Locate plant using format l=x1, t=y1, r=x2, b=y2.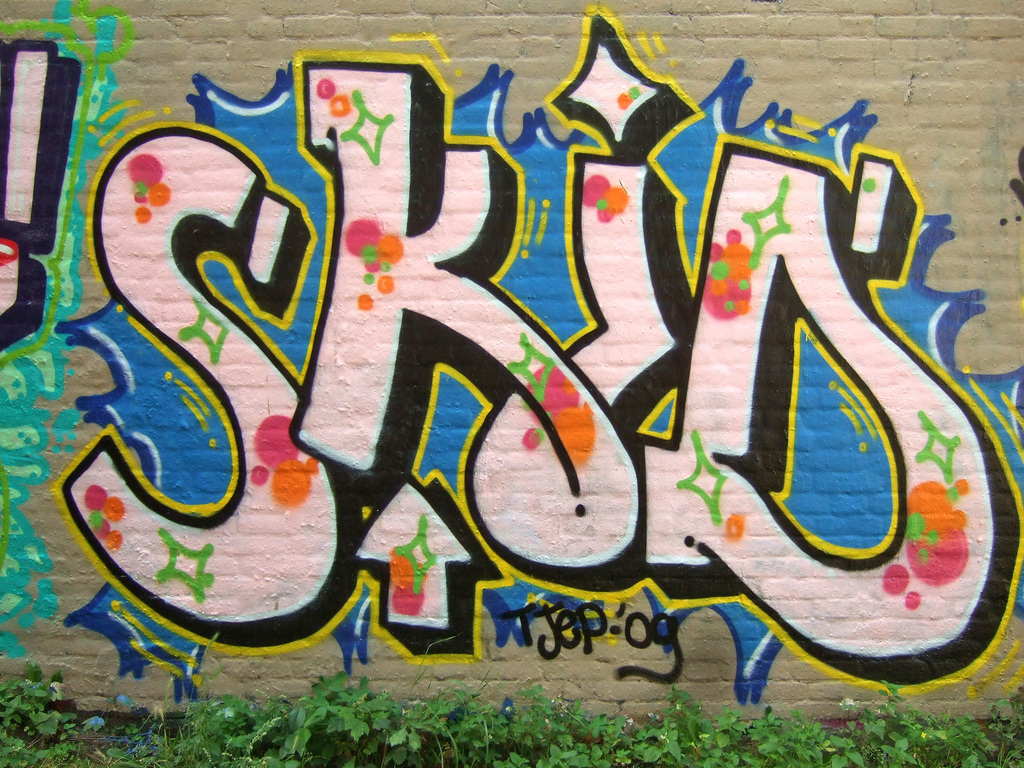
l=185, t=685, r=277, b=767.
